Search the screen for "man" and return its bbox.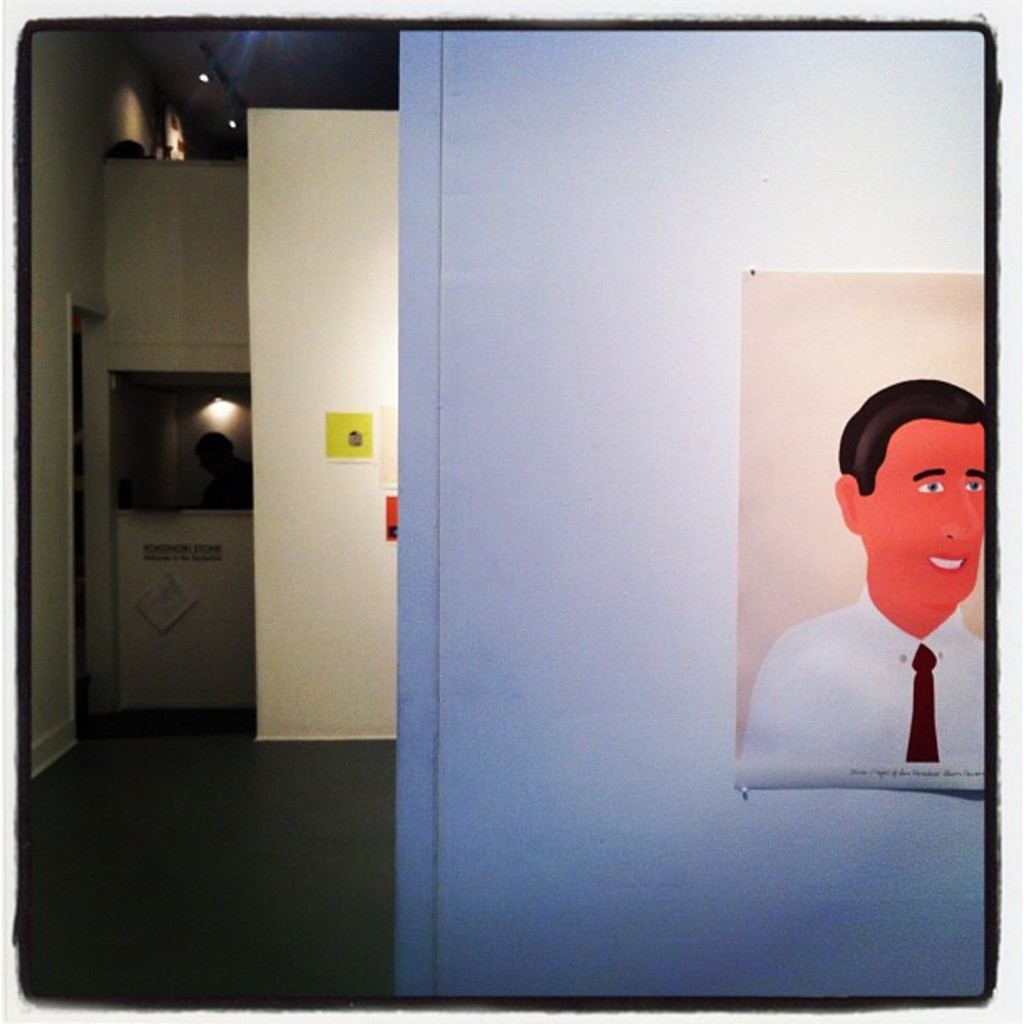
Found: <box>743,378,1022,770</box>.
